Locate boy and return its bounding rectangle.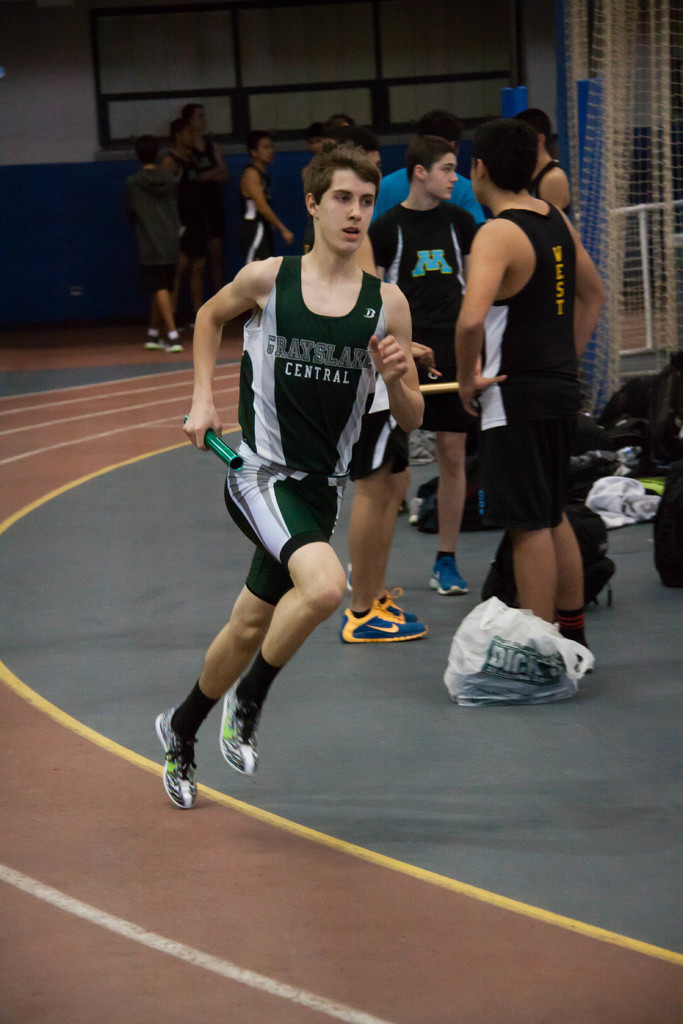
[x1=126, y1=149, x2=190, y2=350].
